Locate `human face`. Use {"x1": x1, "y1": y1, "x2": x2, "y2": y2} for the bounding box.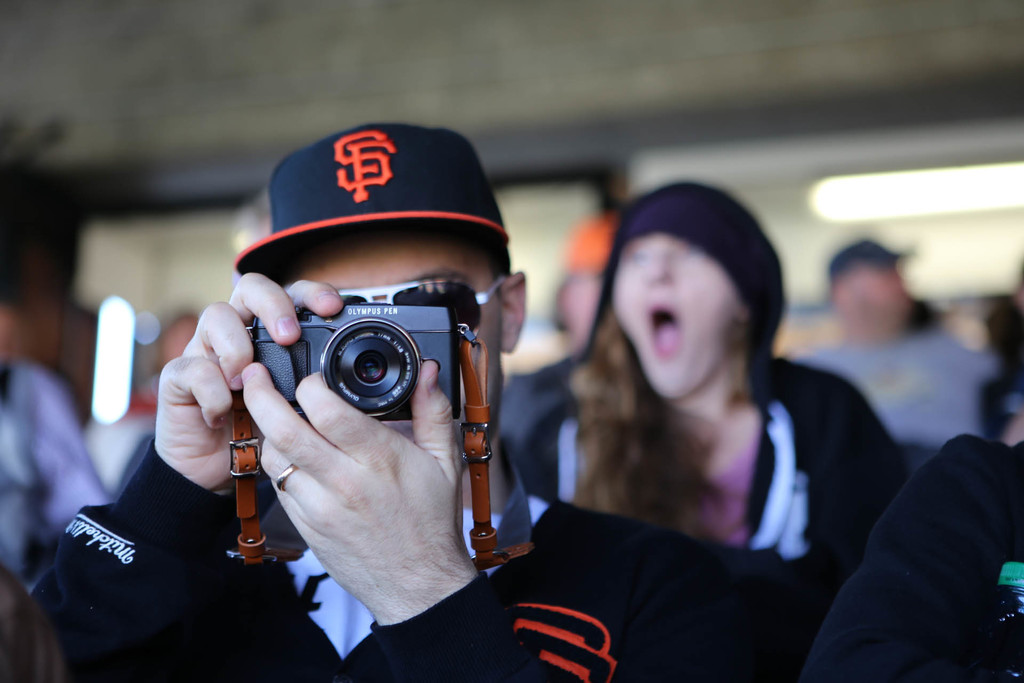
{"x1": 296, "y1": 239, "x2": 500, "y2": 468}.
